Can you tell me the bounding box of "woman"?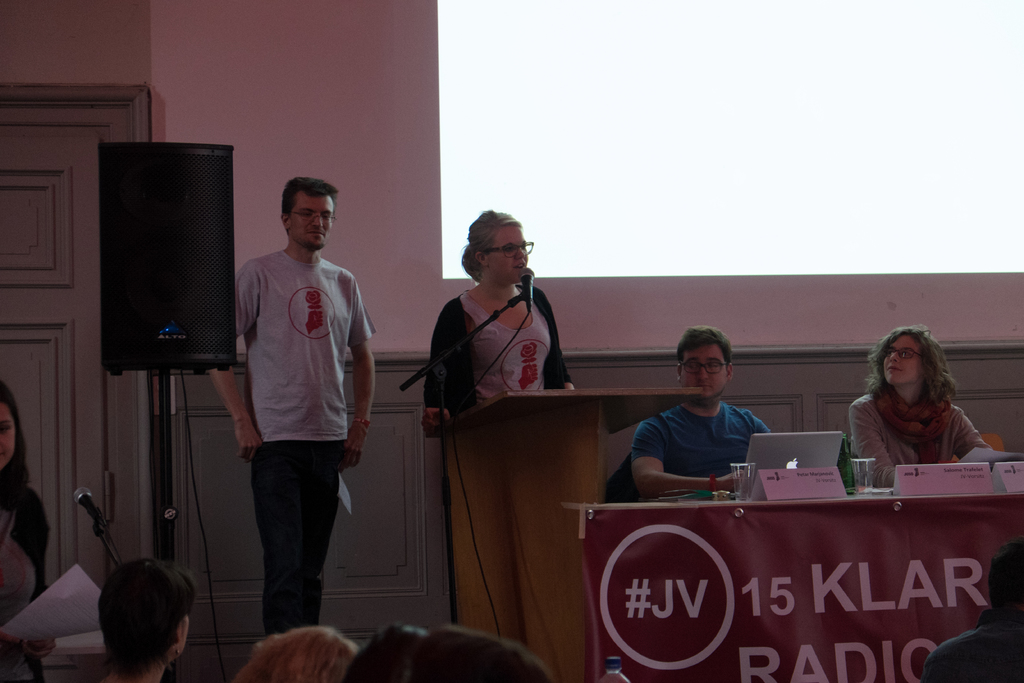
region(425, 211, 582, 440).
